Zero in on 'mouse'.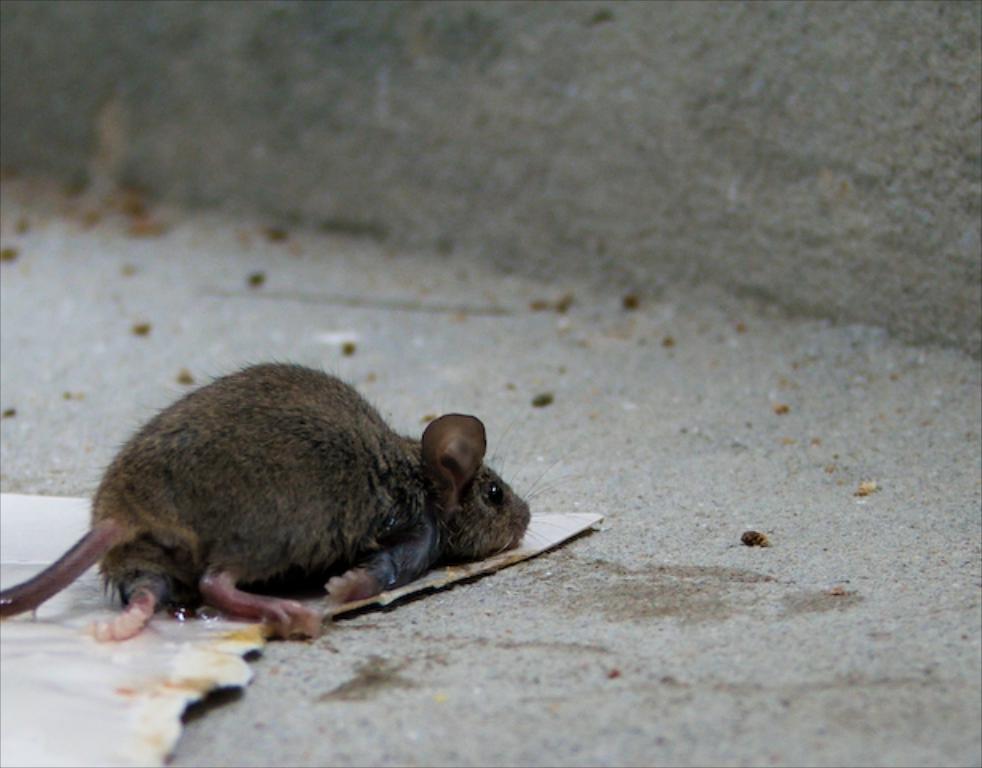
Zeroed in: rect(0, 362, 531, 640).
